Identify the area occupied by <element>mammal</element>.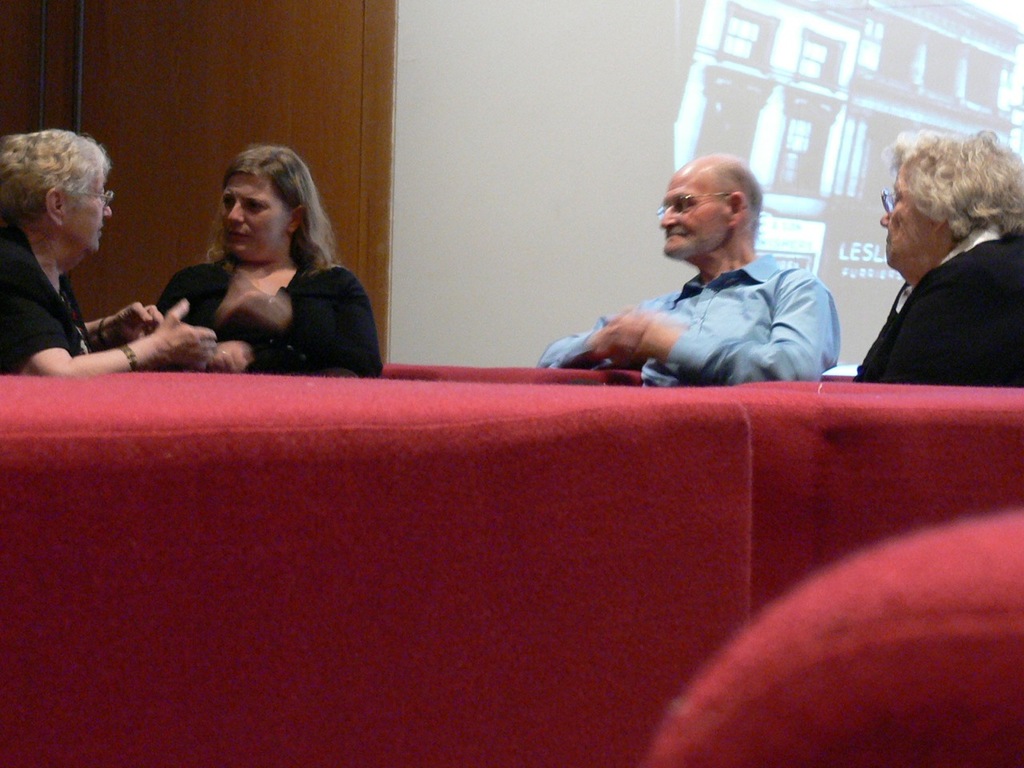
Area: rect(0, 127, 217, 378).
